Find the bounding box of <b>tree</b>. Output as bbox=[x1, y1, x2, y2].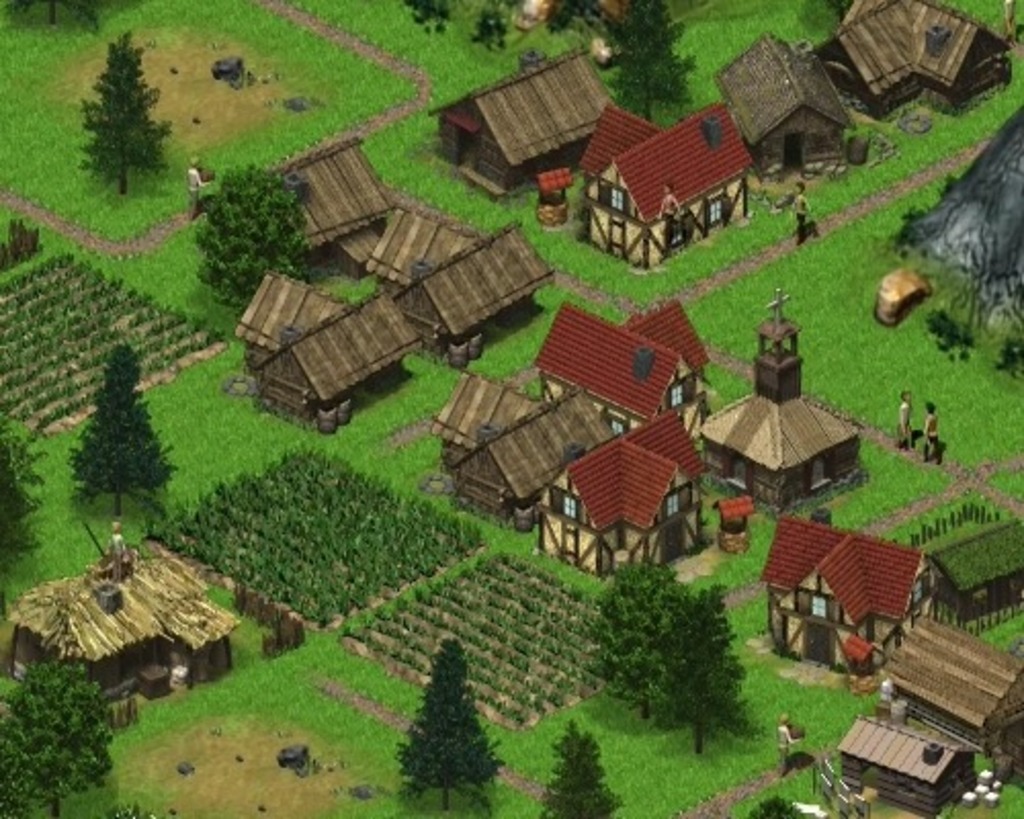
bbox=[2, 0, 94, 35].
